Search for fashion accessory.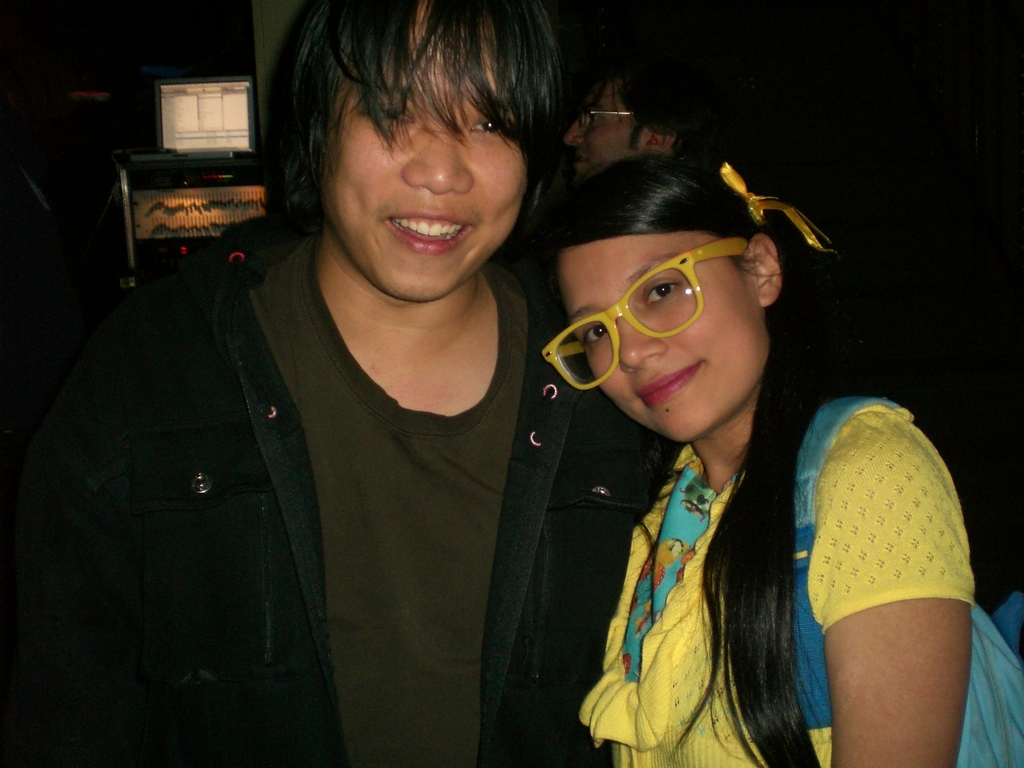
Found at bbox(793, 390, 1023, 767).
